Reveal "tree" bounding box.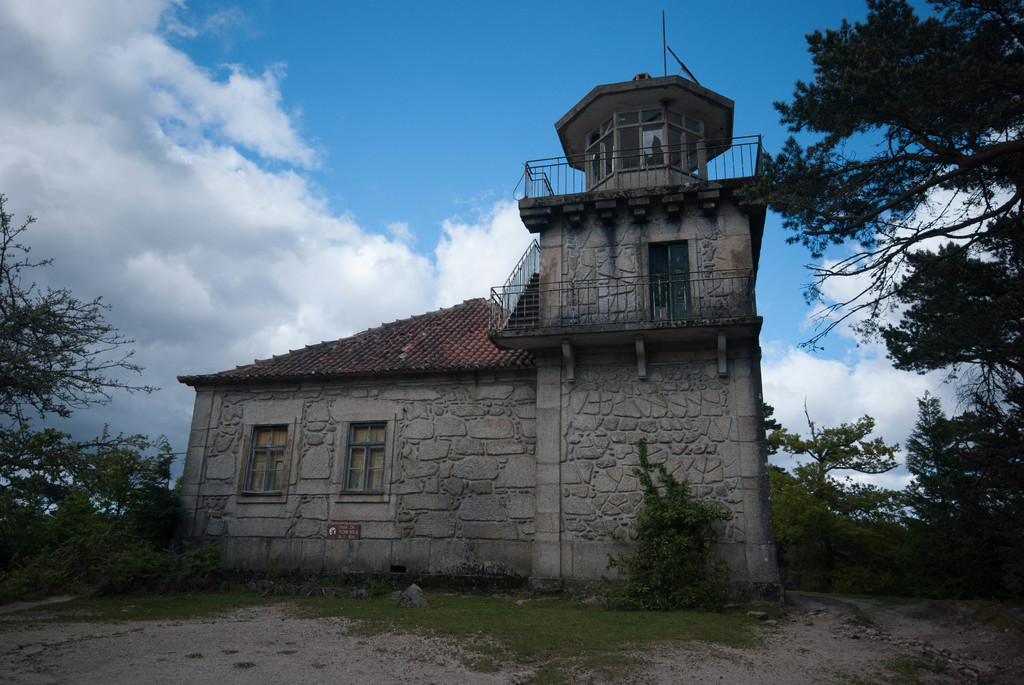
Revealed: 754/0/1023/400.
